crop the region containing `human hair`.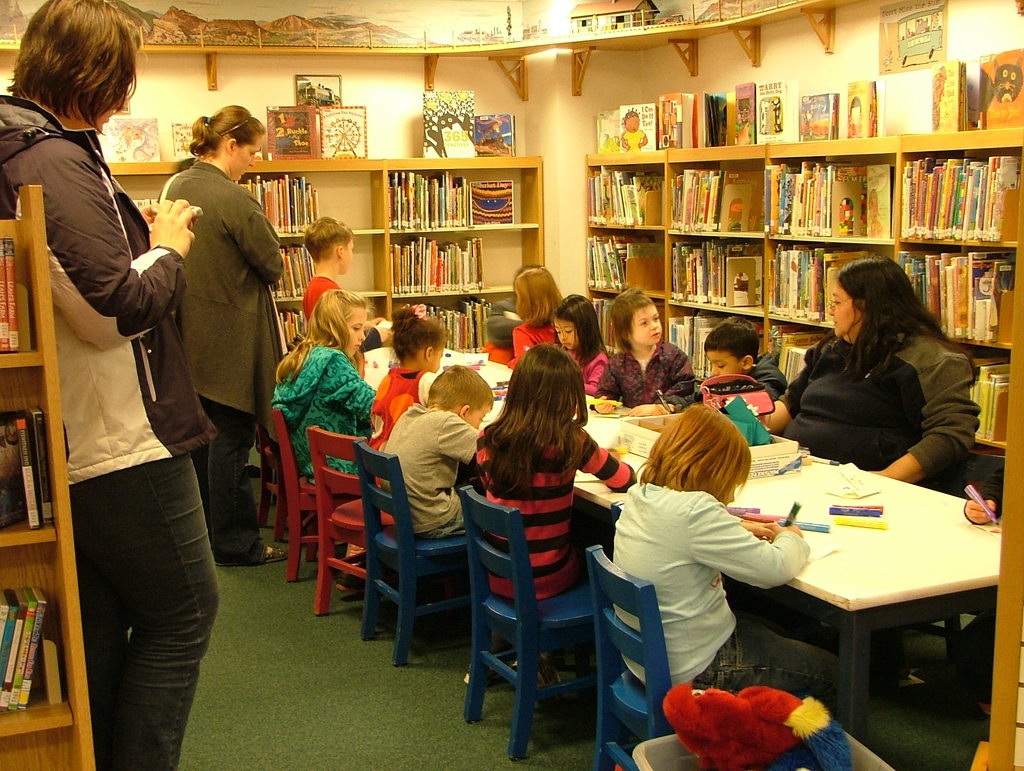
Crop region: 305:215:358:266.
